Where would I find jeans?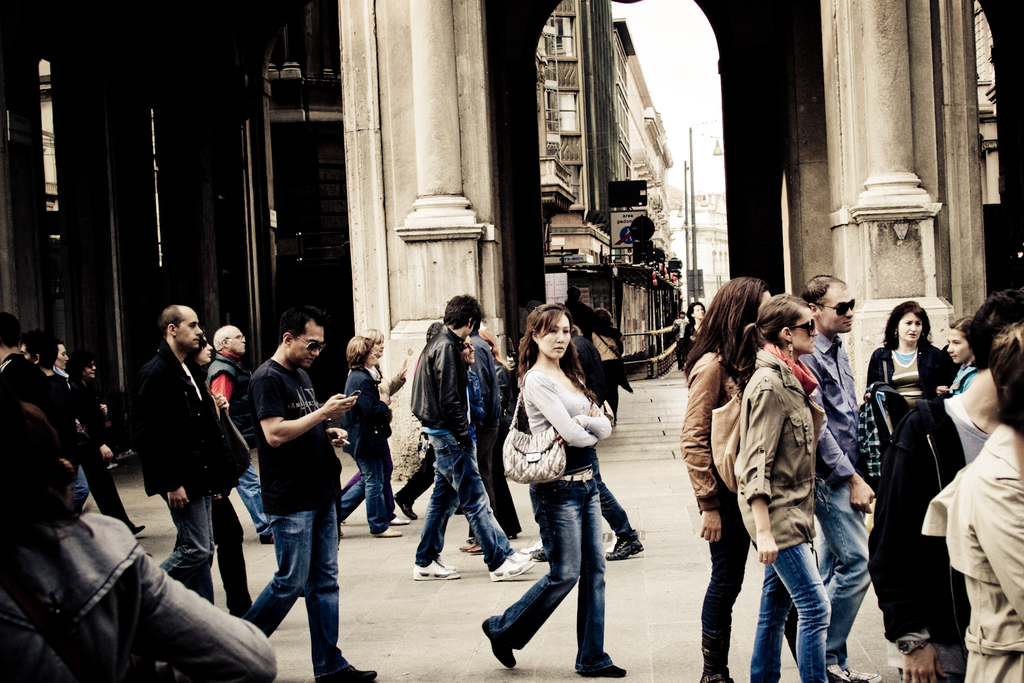
At [416,438,509,566].
